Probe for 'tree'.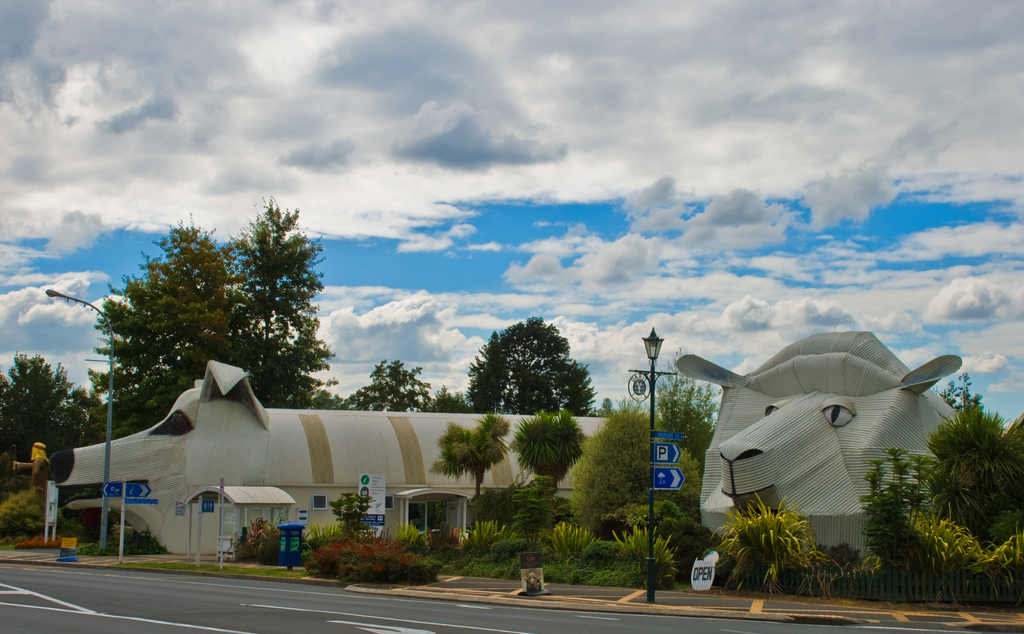
Probe result: crop(465, 318, 595, 427).
